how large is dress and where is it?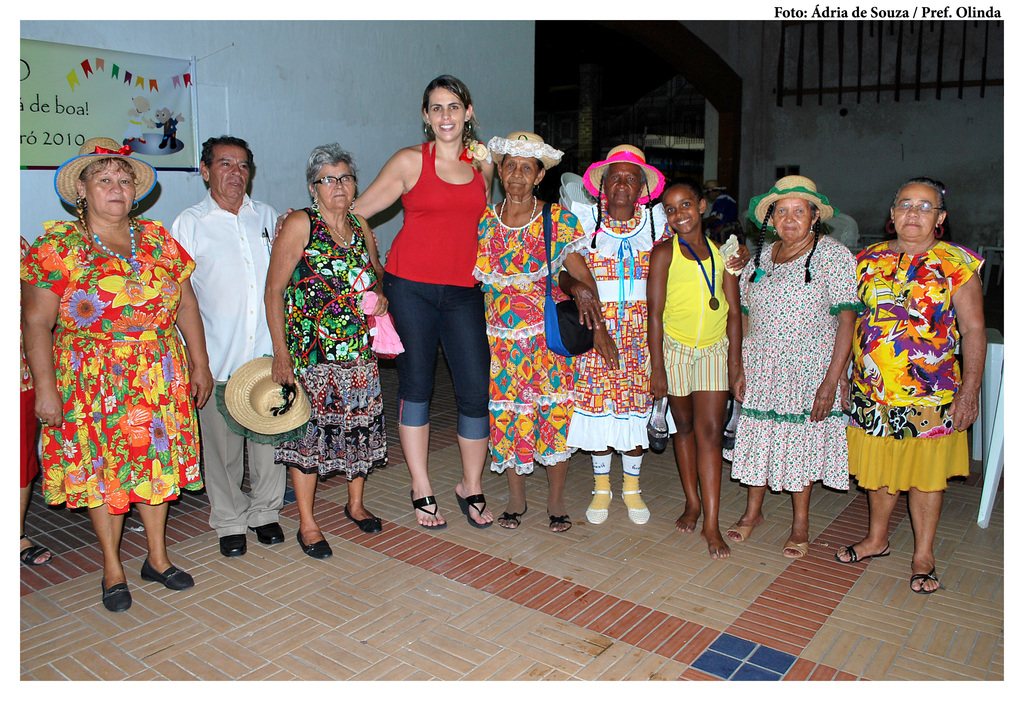
Bounding box: rect(846, 242, 985, 496).
